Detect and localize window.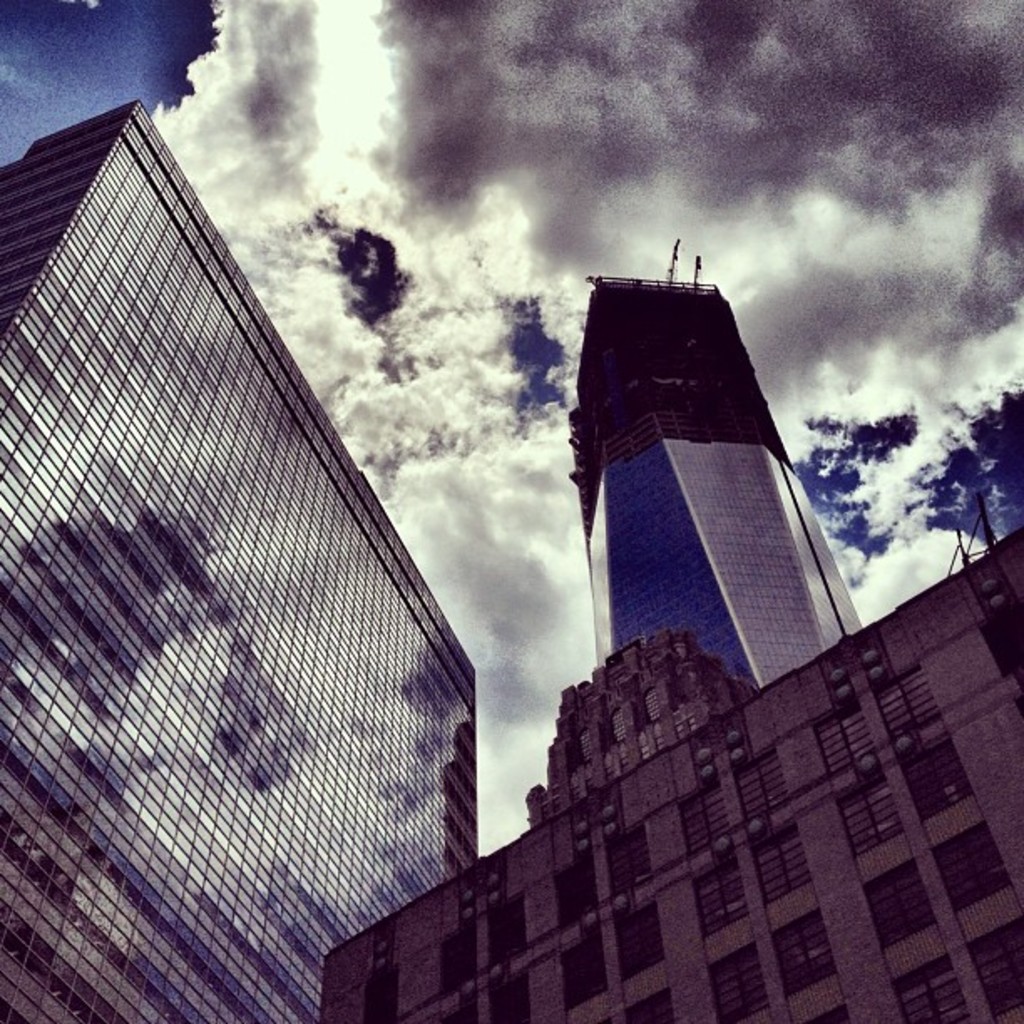
Localized at 624,979,674,1022.
